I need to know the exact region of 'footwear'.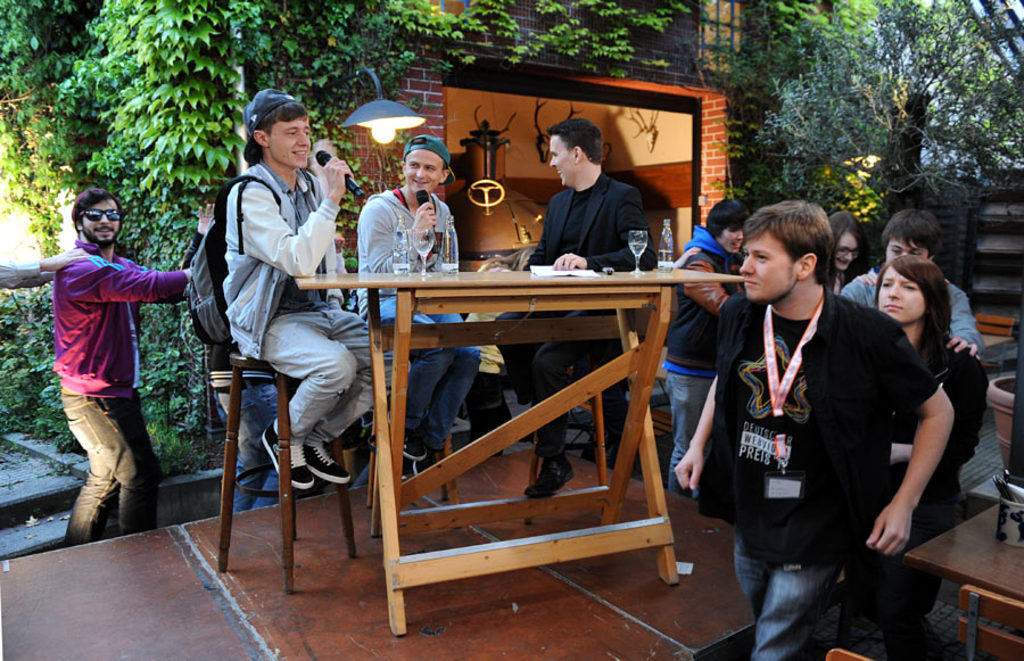
Region: (259, 416, 314, 487).
